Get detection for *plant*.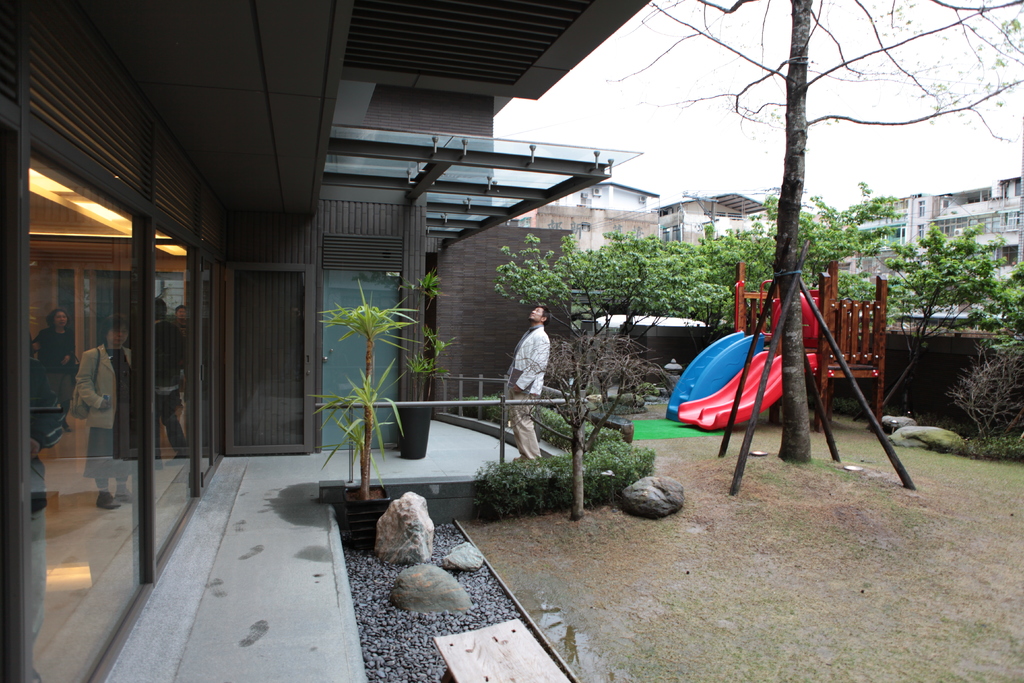
Detection: [477,307,656,526].
